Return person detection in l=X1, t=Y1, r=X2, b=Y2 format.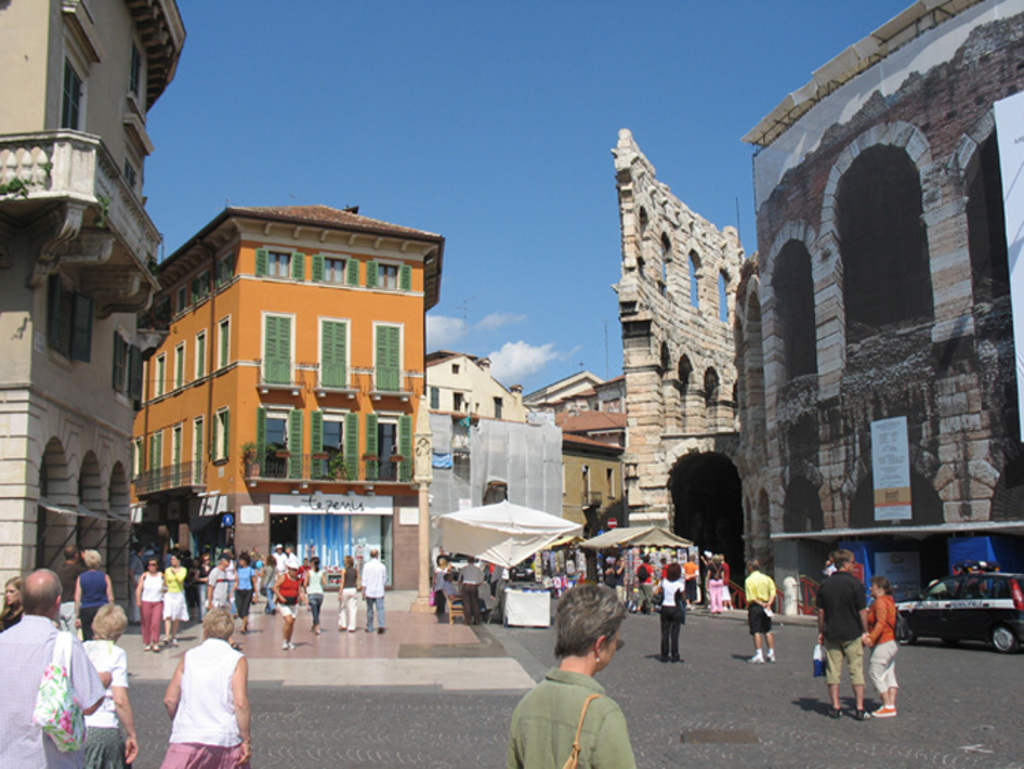
l=0, t=574, r=25, b=637.
